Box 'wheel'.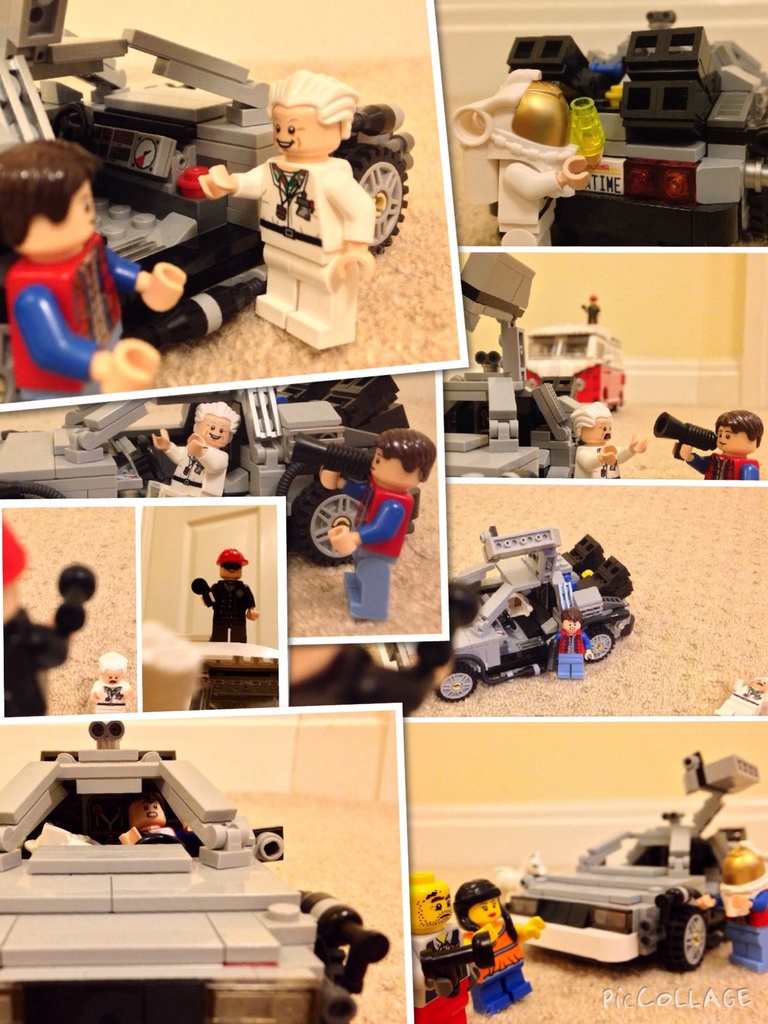
[291, 468, 366, 566].
